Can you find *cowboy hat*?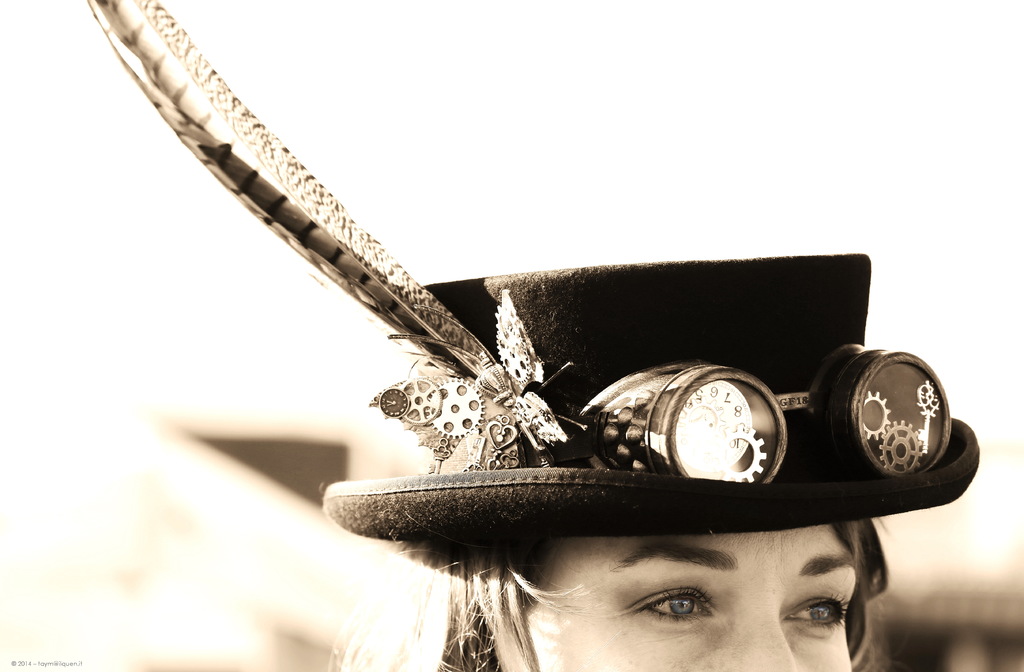
Yes, bounding box: 84:3:983:546.
